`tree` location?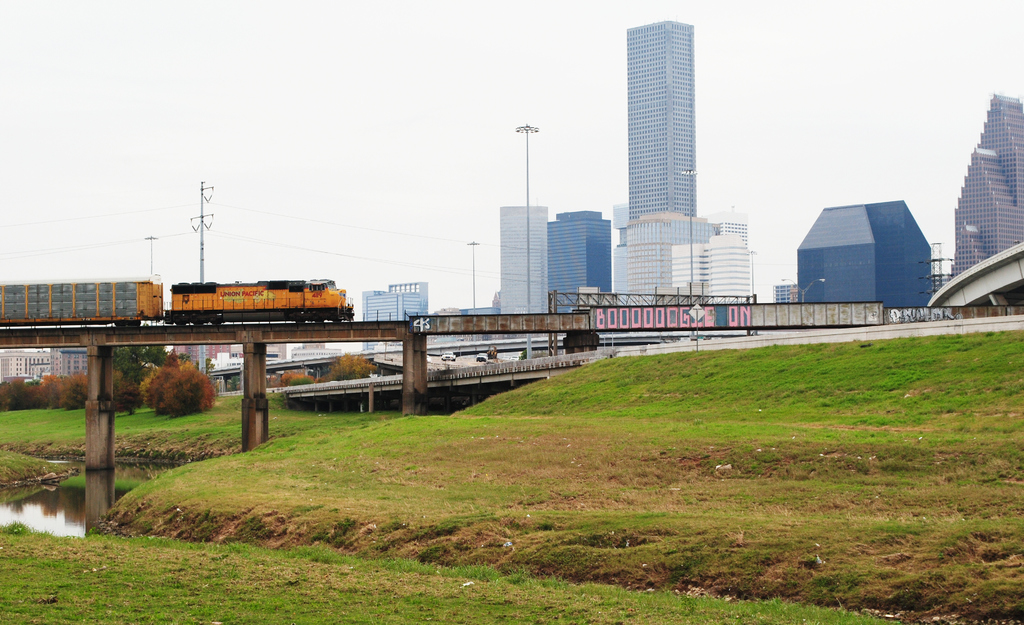
detection(114, 342, 181, 396)
